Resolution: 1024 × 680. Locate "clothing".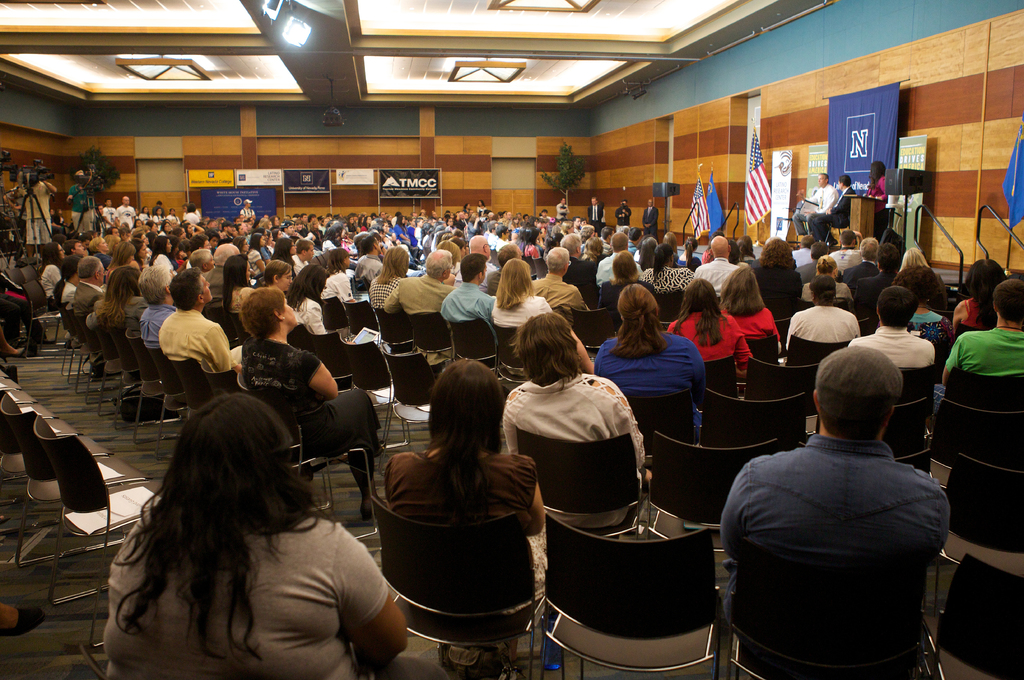
l=364, t=404, r=548, b=635.
